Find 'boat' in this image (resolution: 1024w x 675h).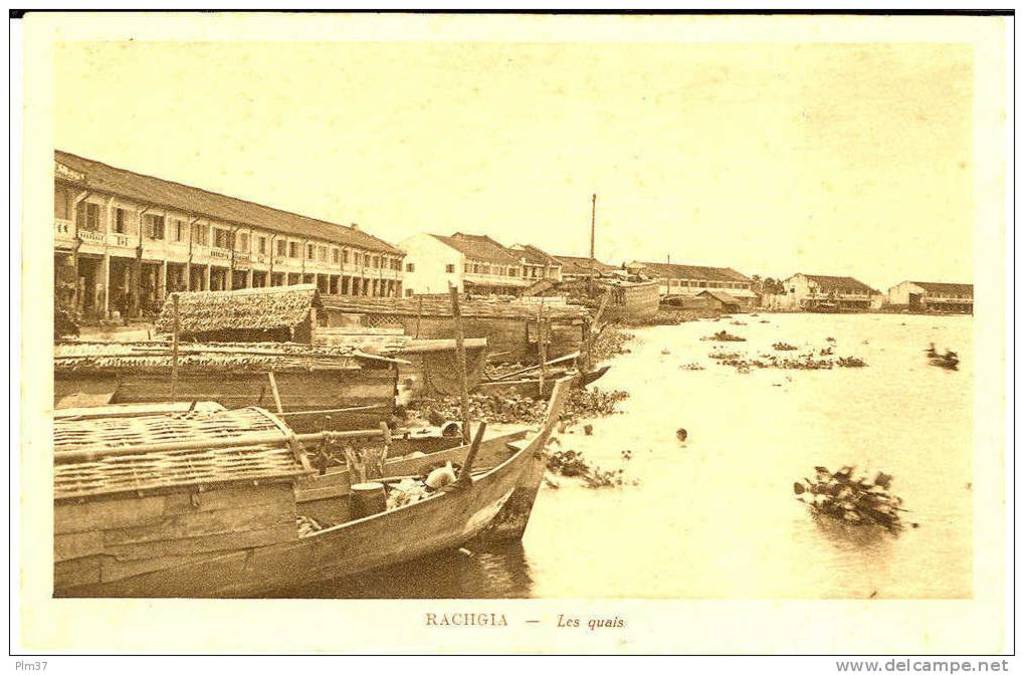
left=44, top=358, right=569, bottom=594.
